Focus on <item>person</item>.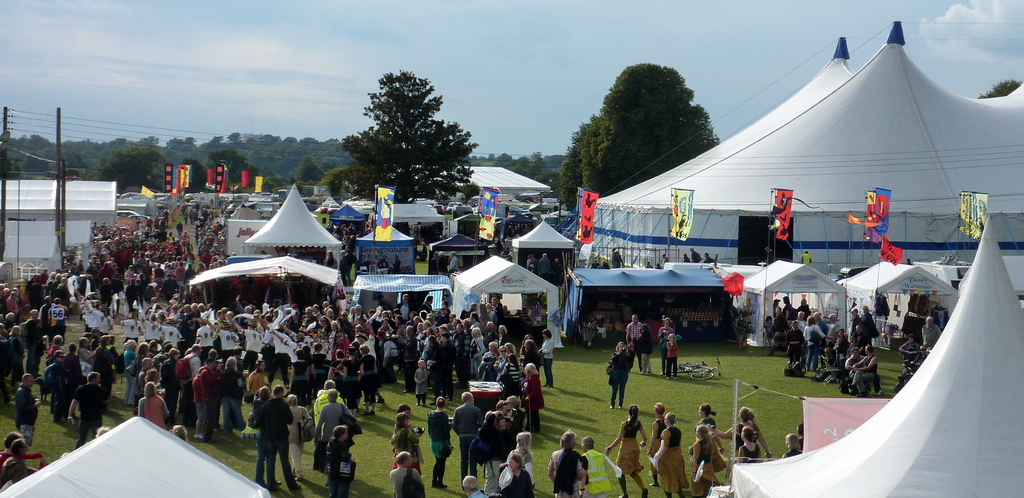
Focused at <bbox>548, 433, 587, 497</bbox>.
